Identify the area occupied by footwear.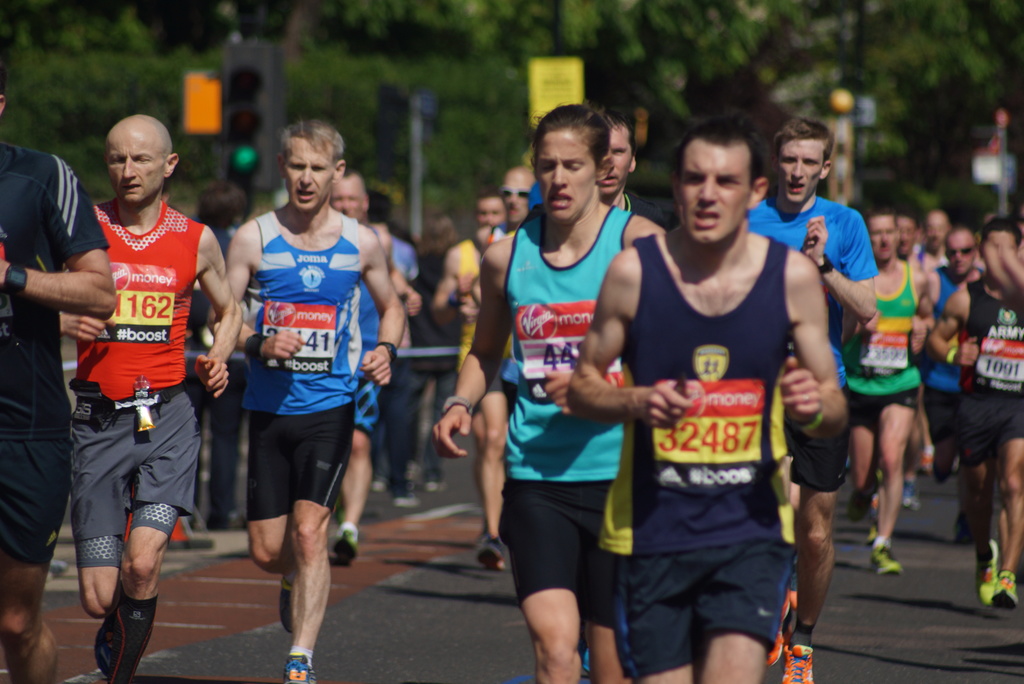
Area: rect(479, 545, 508, 574).
